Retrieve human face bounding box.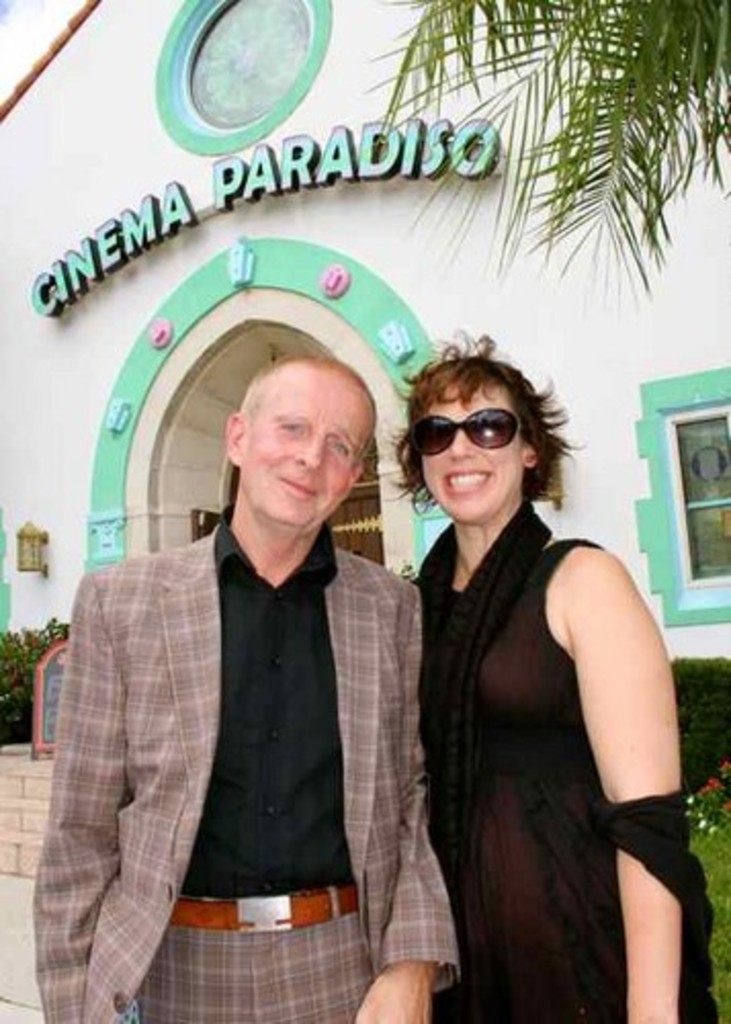
Bounding box: bbox=(420, 373, 520, 526).
